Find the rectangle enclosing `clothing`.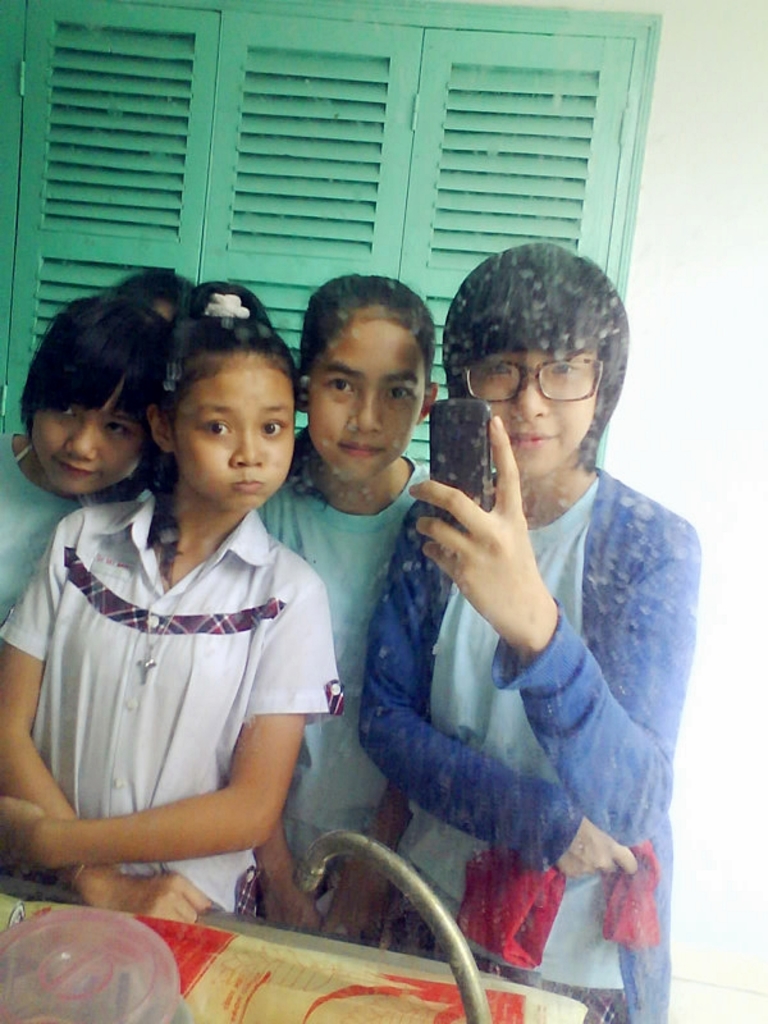
l=264, t=454, r=436, b=897.
